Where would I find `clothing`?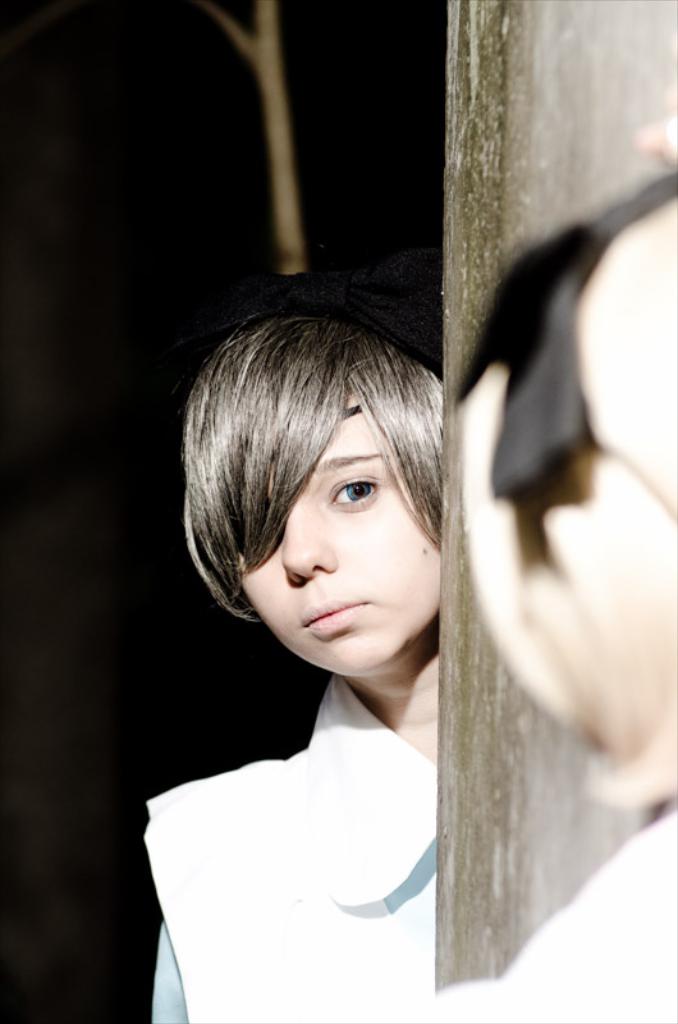
At 113 673 496 1015.
